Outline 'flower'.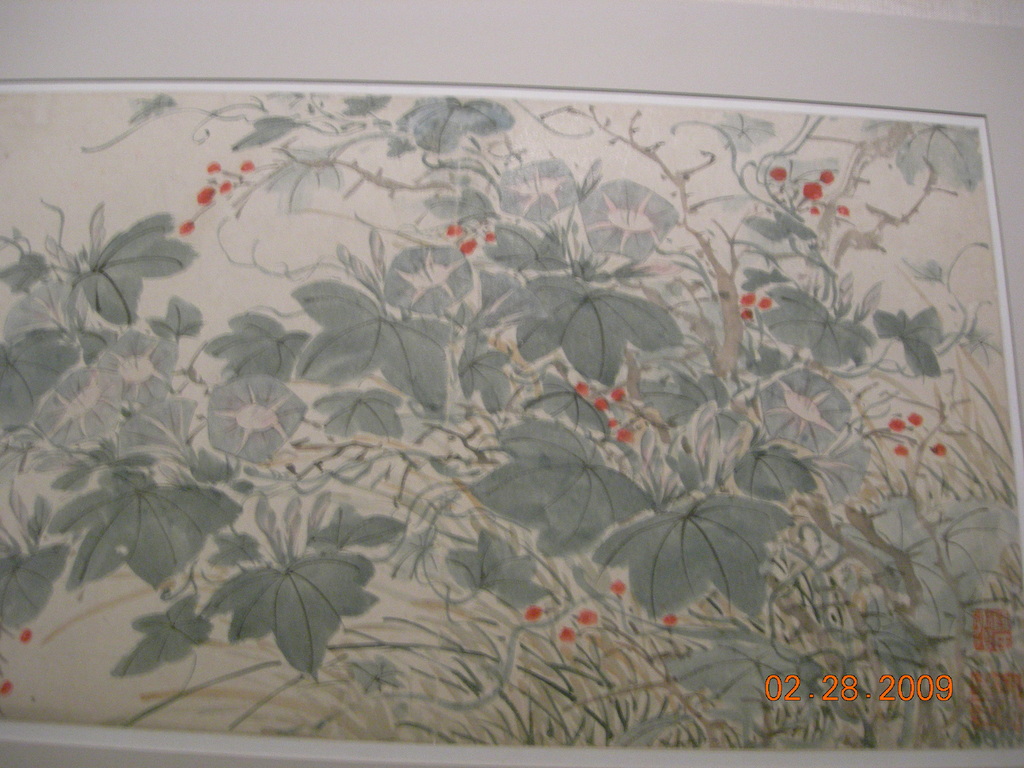
Outline: left=610, top=581, right=626, bottom=595.
